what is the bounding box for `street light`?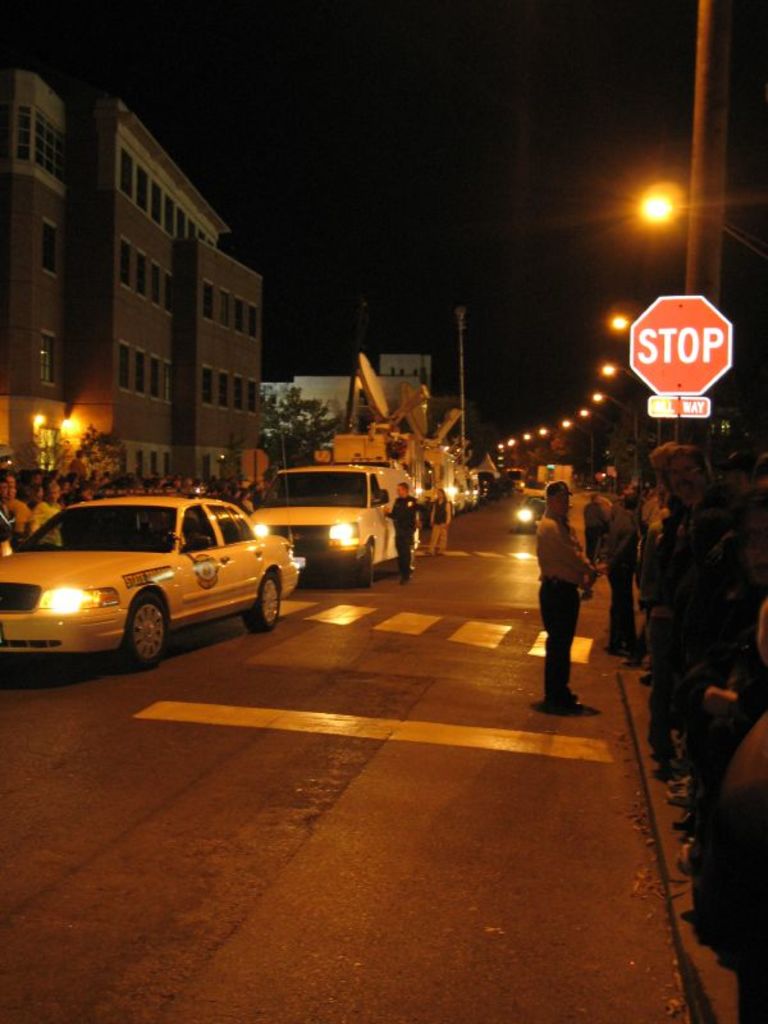
locate(653, 127, 732, 259).
